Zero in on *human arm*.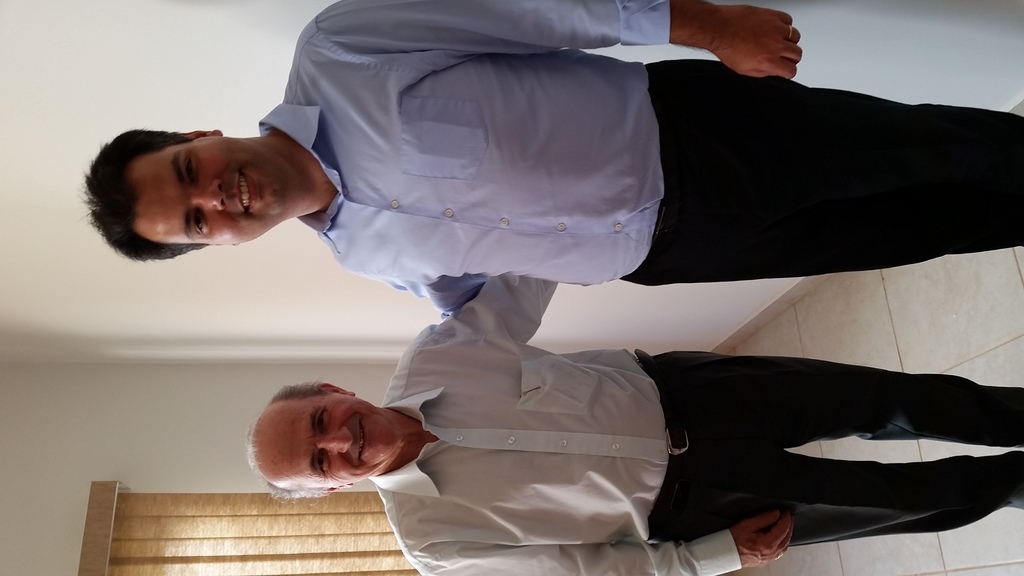
Zeroed in: 447, 280, 536, 338.
